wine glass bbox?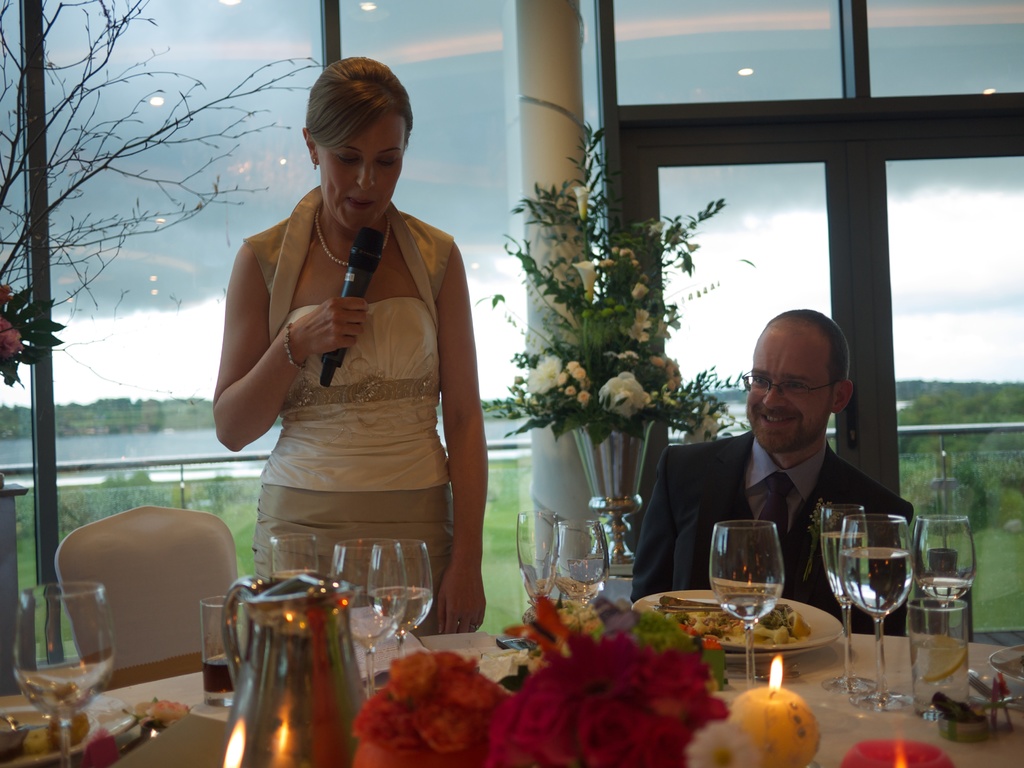
select_region(820, 499, 867, 694)
